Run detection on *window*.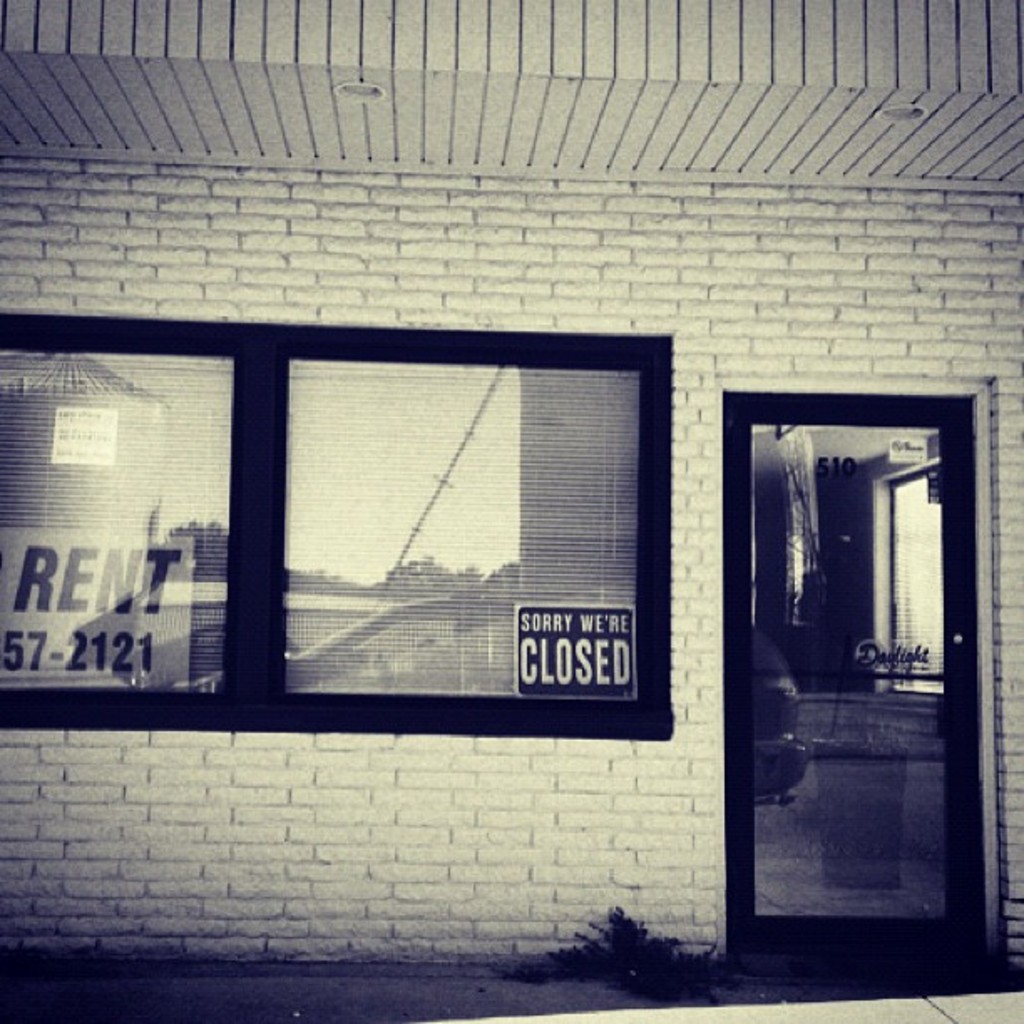
Result: select_region(0, 306, 679, 753).
